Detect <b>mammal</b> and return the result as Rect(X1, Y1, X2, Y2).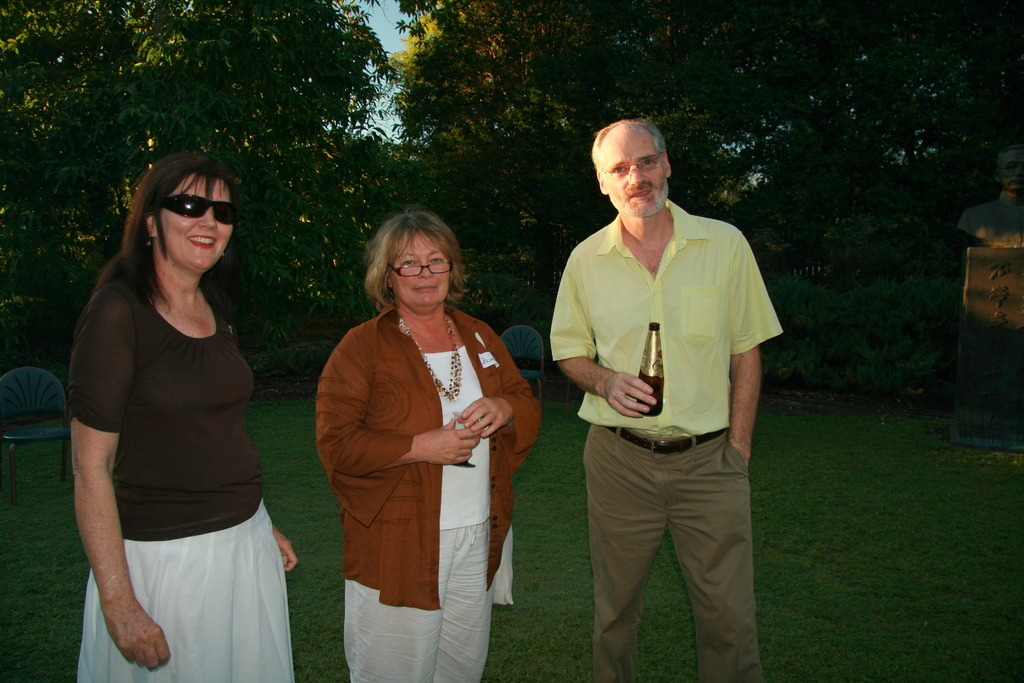
Rect(959, 143, 1023, 250).
